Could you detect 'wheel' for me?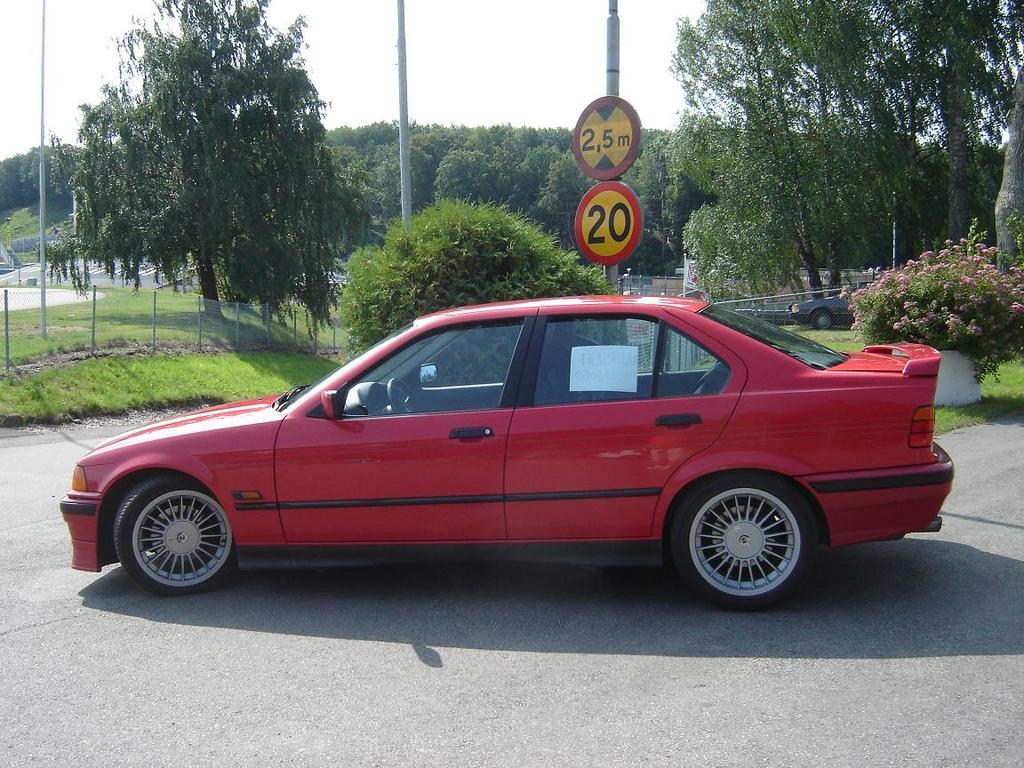
Detection result: pyautogui.locateOnScreen(109, 480, 234, 591).
